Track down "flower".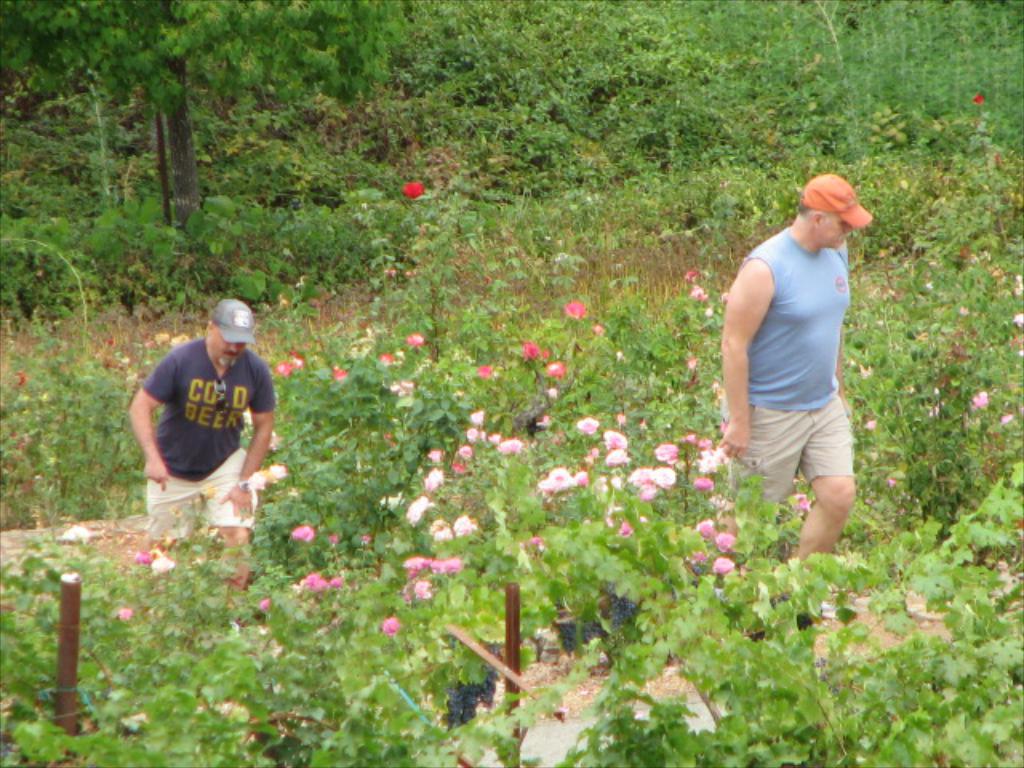
Tracked to [x1=290, y1=522, x2=309, y2=547].
